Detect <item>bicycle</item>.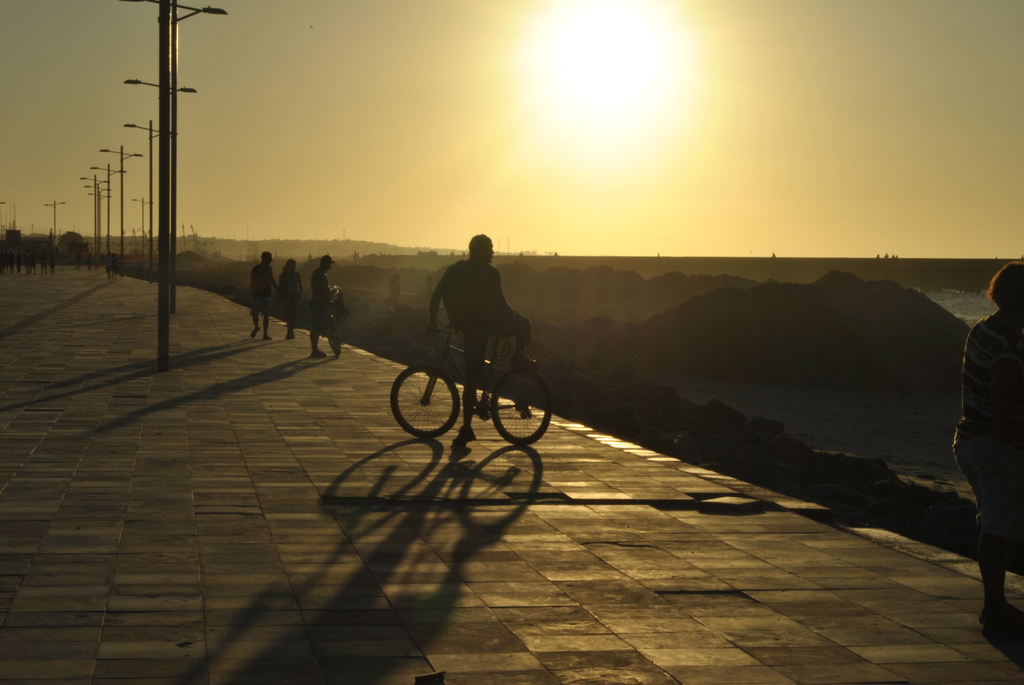
Detected at left=305, top=291, right=341, bottom=356.
